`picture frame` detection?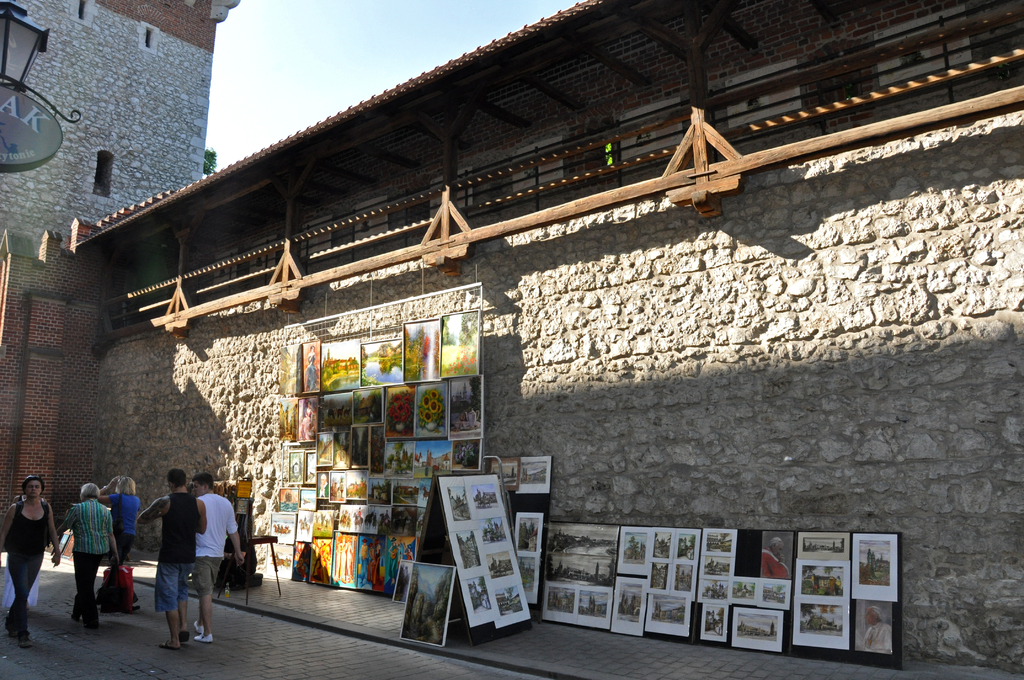
bbox=(516, 557, 539, 606)
